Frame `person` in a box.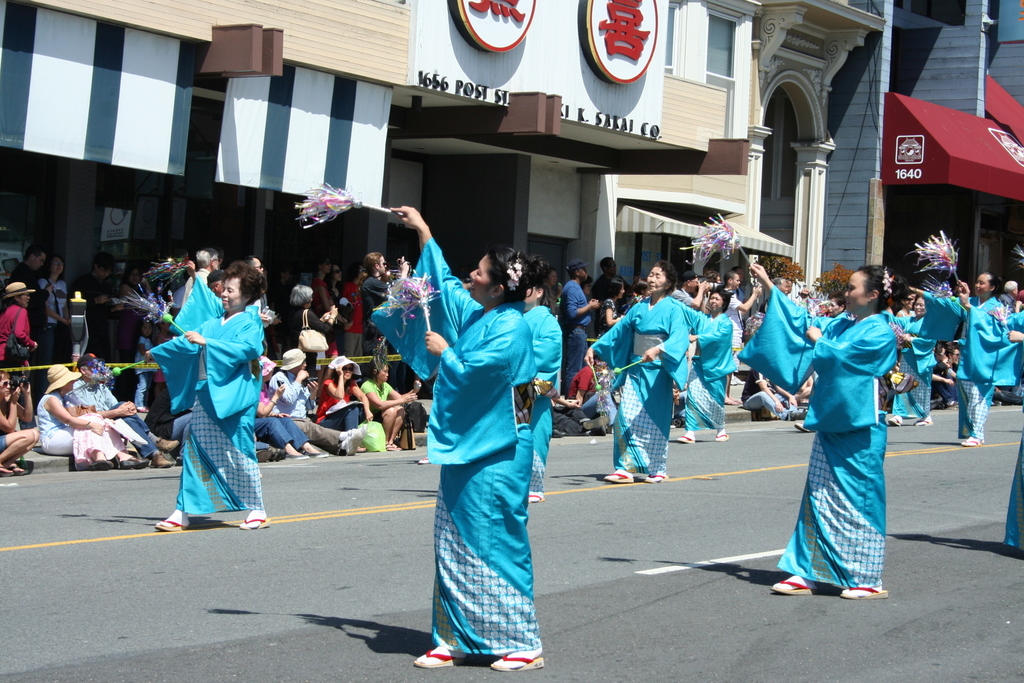
box=[362, 249, 420, 358].
